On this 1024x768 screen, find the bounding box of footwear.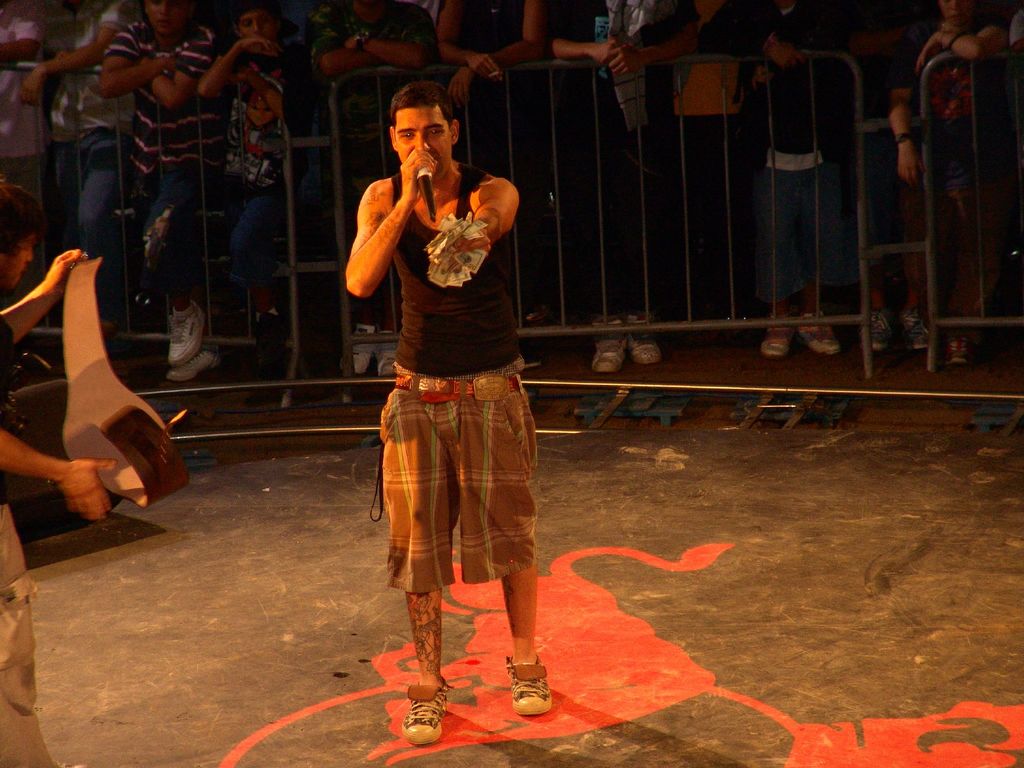
Bounding box: 166/310/207/364.
